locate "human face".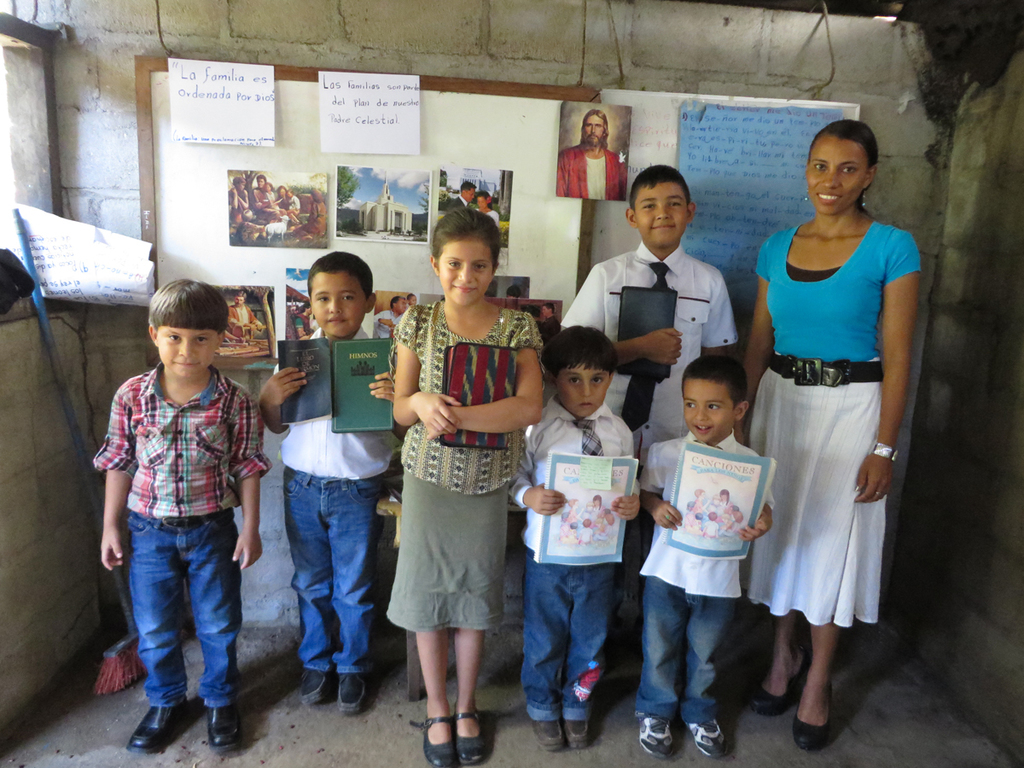
Bounding box: 579, 118, 602, 146.
